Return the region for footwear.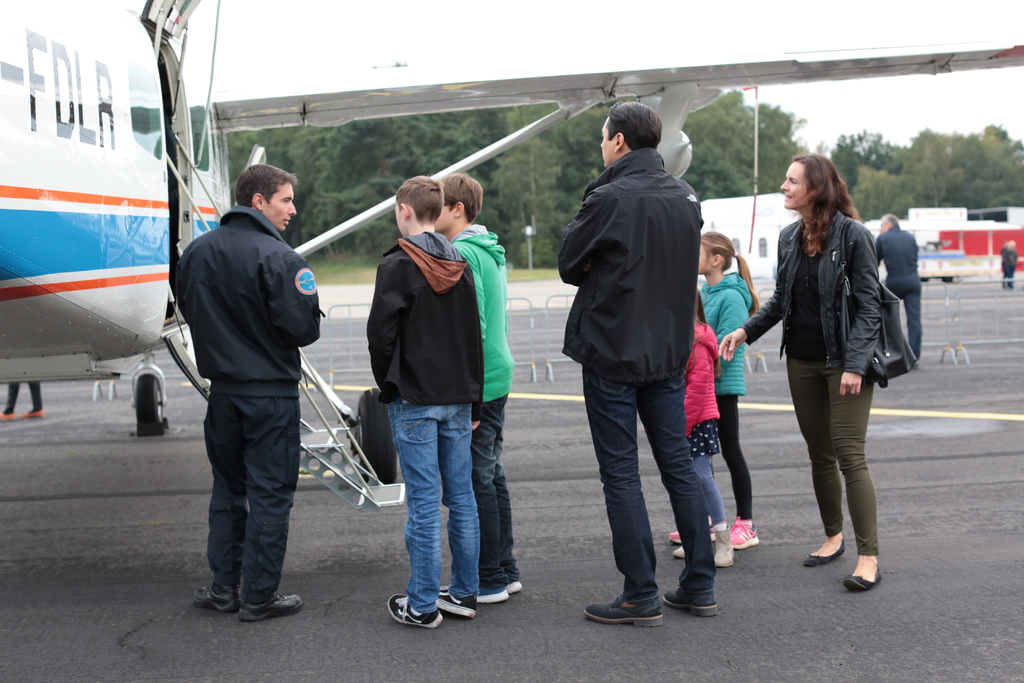
(801,536,848,564).
